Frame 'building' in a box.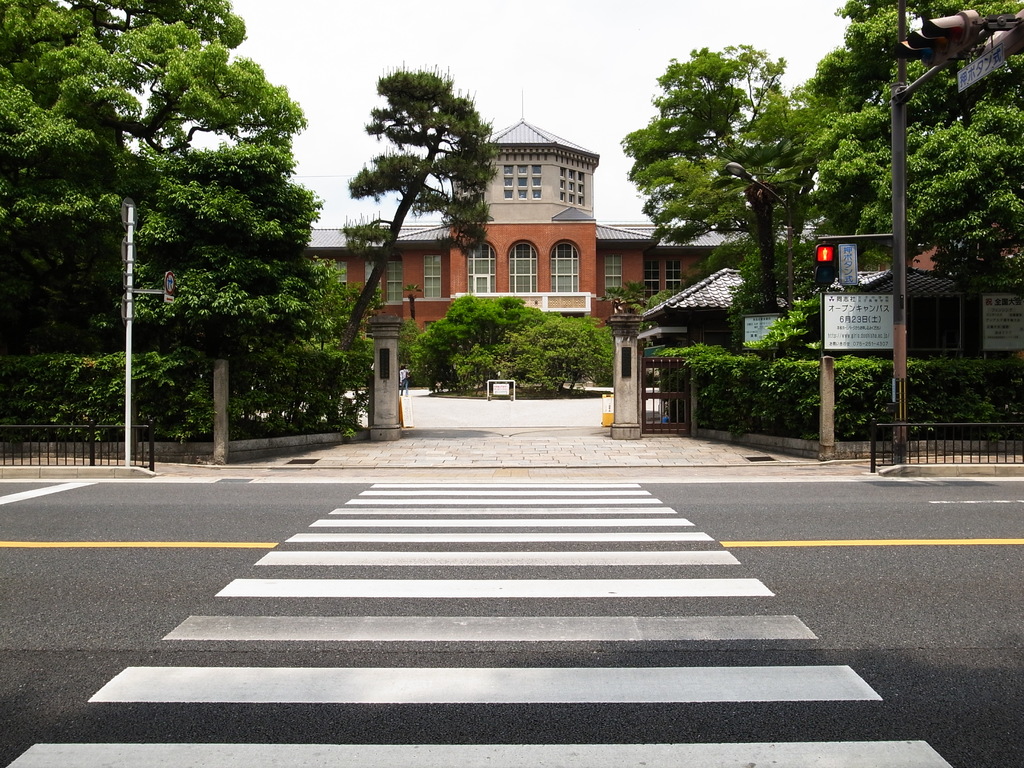
[304, 118, 754, 340].
